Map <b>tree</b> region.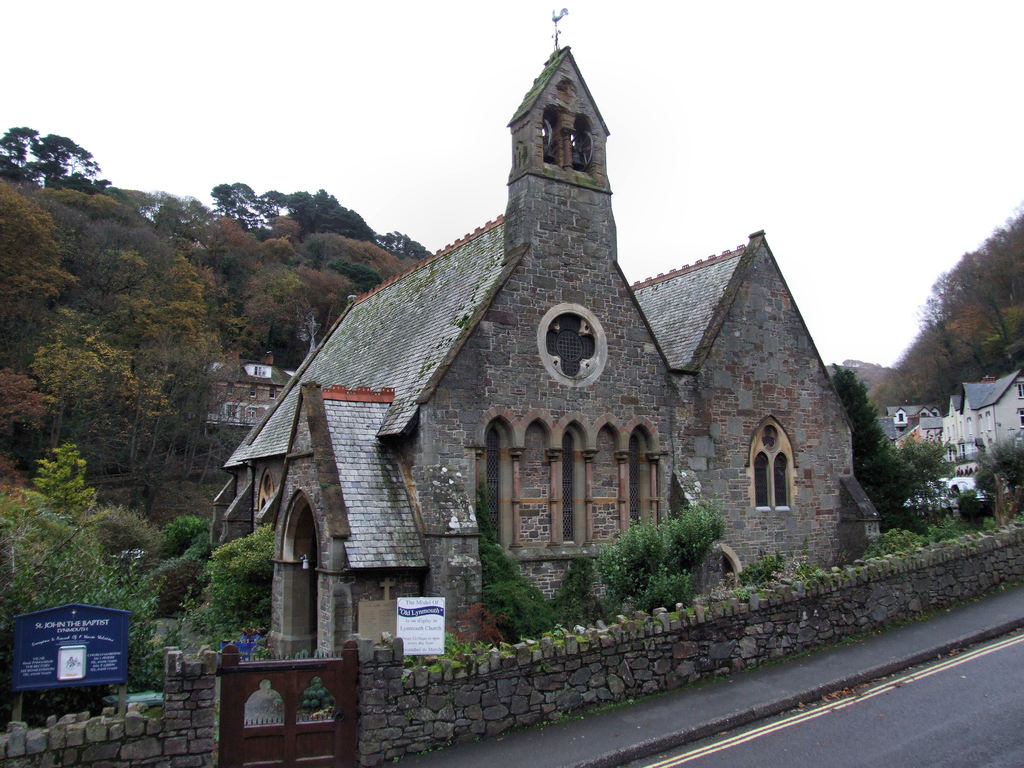
Mapped to 457, 526, 562, 648.
